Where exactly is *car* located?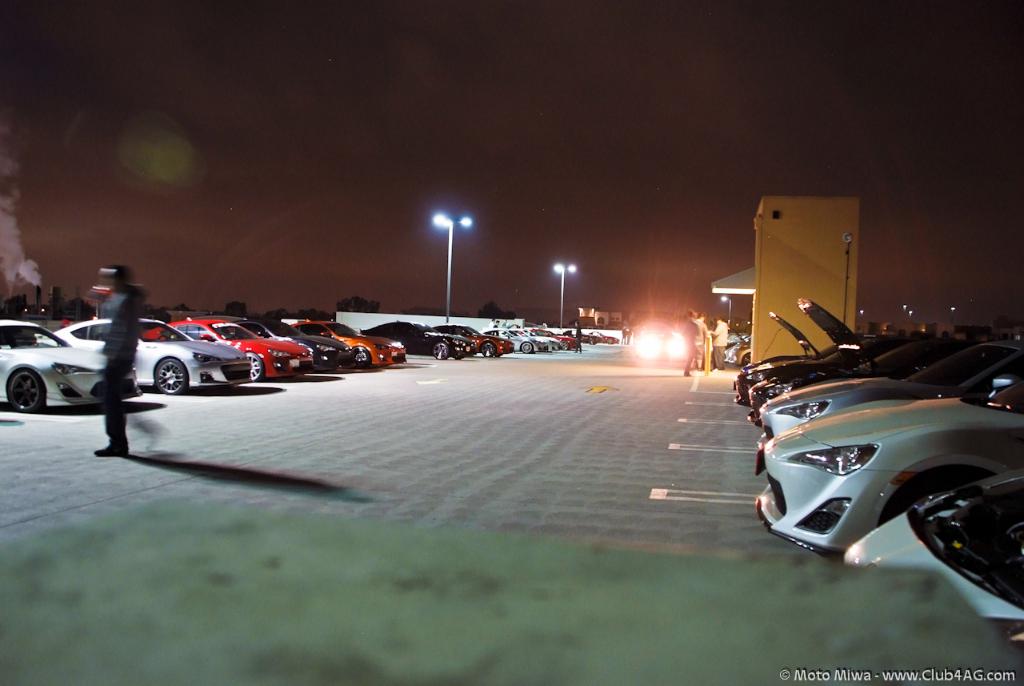
Its bounding box is [x1=632, y1=323, x2=688, y2=367].
